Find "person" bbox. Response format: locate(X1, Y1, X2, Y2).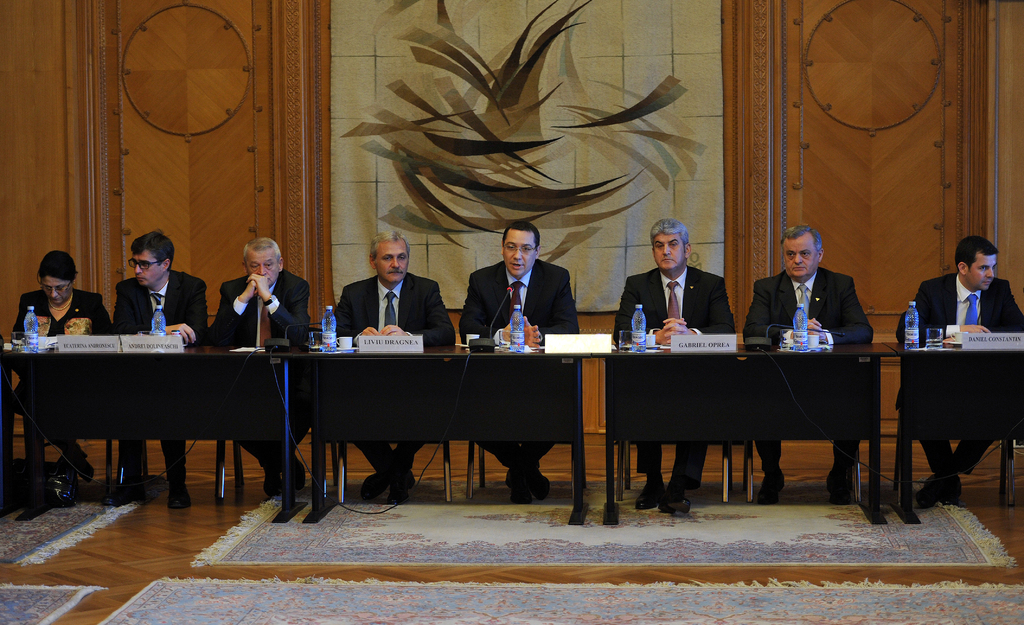
locate(897, 227, 1023, 508).
